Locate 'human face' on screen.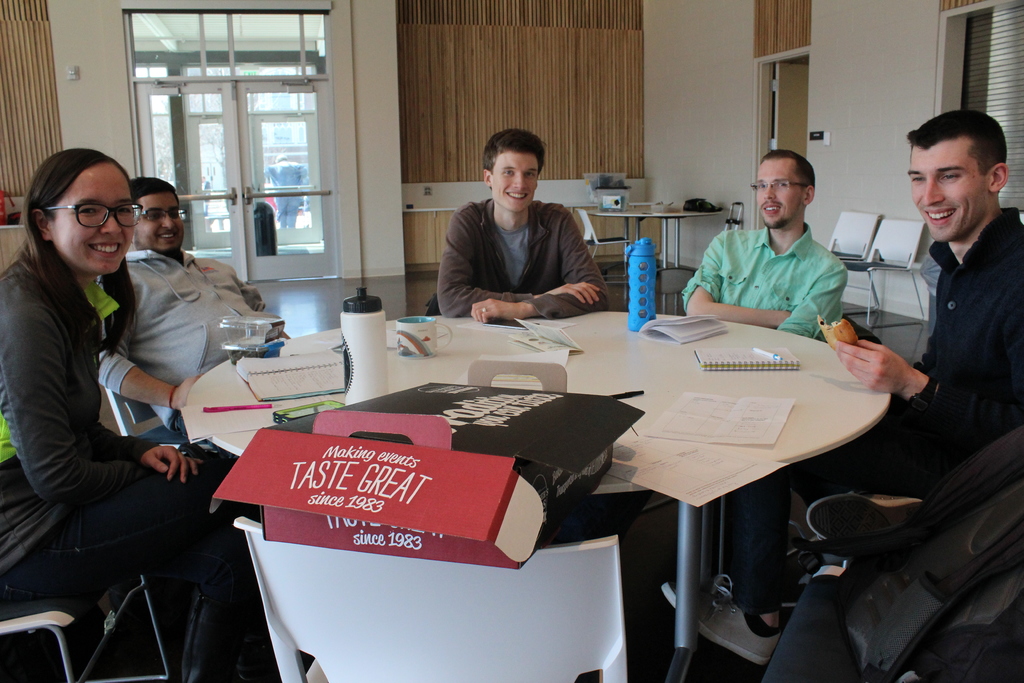
On screen at left=138, top=194, right=186, bottom=251.
